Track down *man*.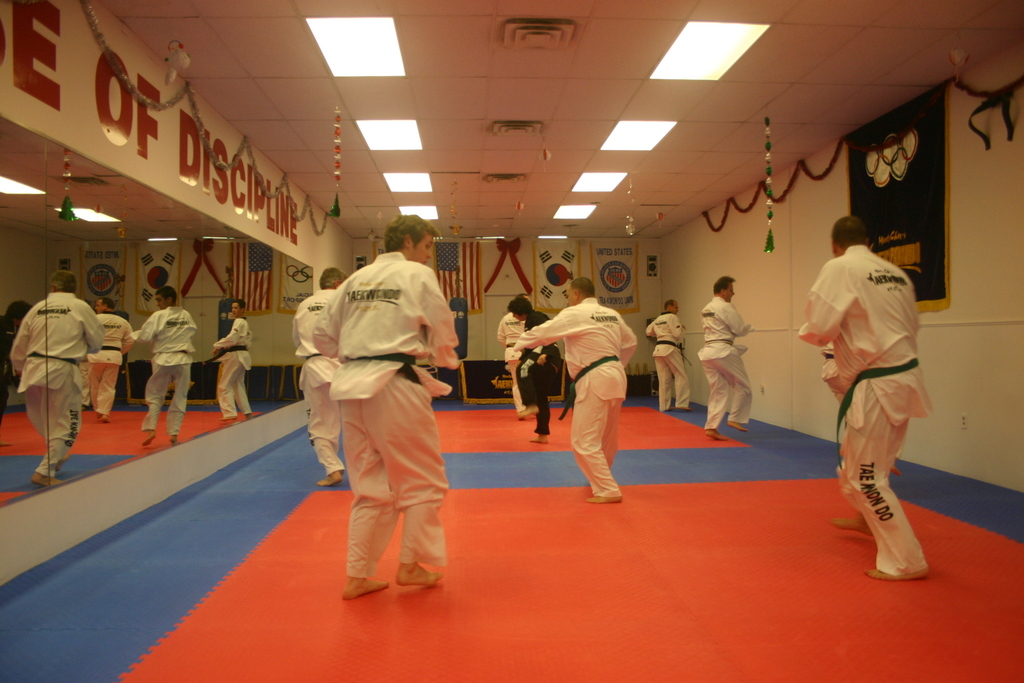
Tracked to [x1=647, y1=299, x2=694, y2=411].
